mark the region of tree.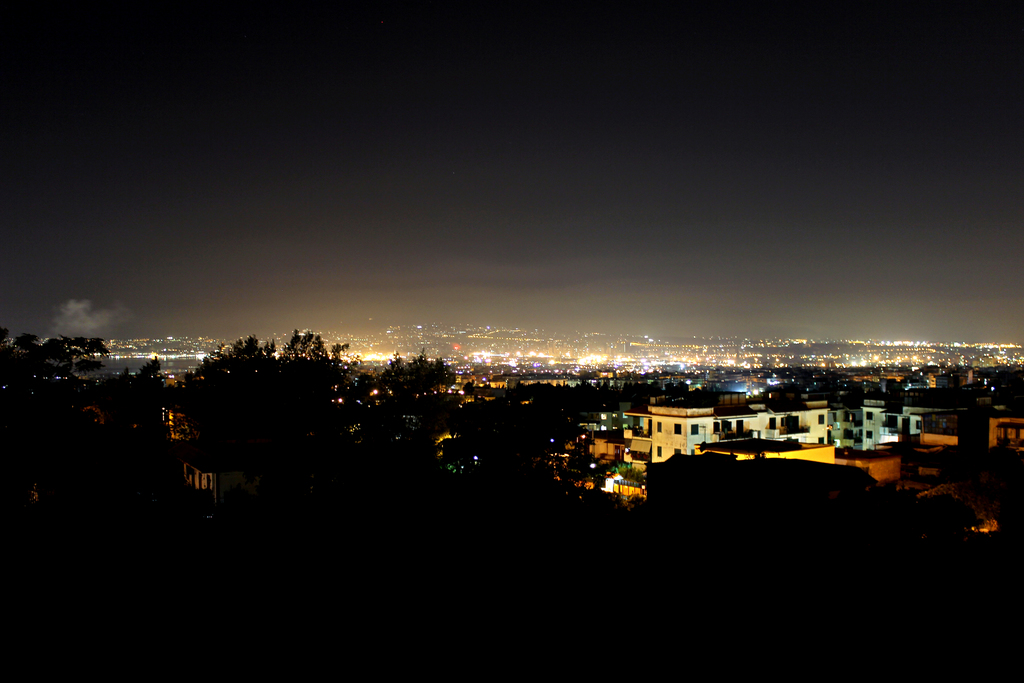
Region: (131, 358, 170, 386).
